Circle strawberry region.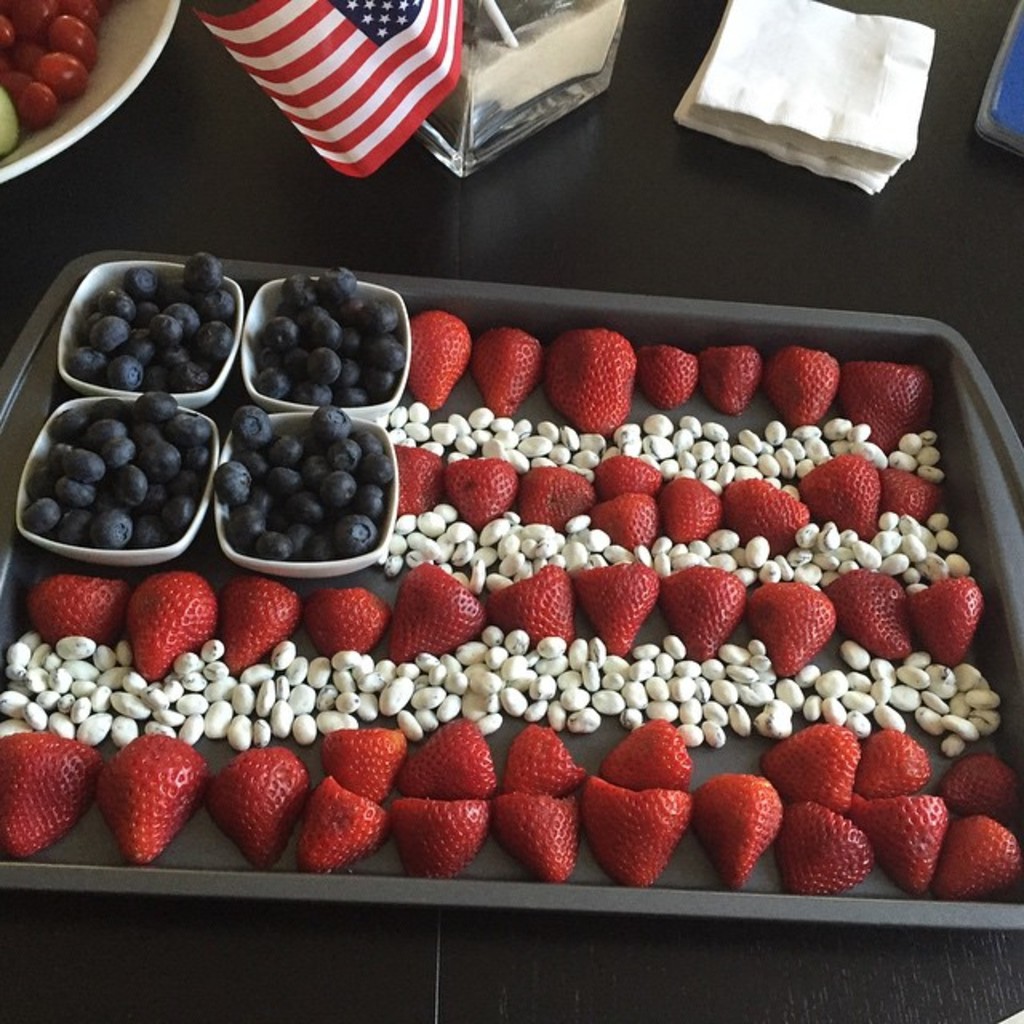
Region: BBox(842, 352, 930, 461).
